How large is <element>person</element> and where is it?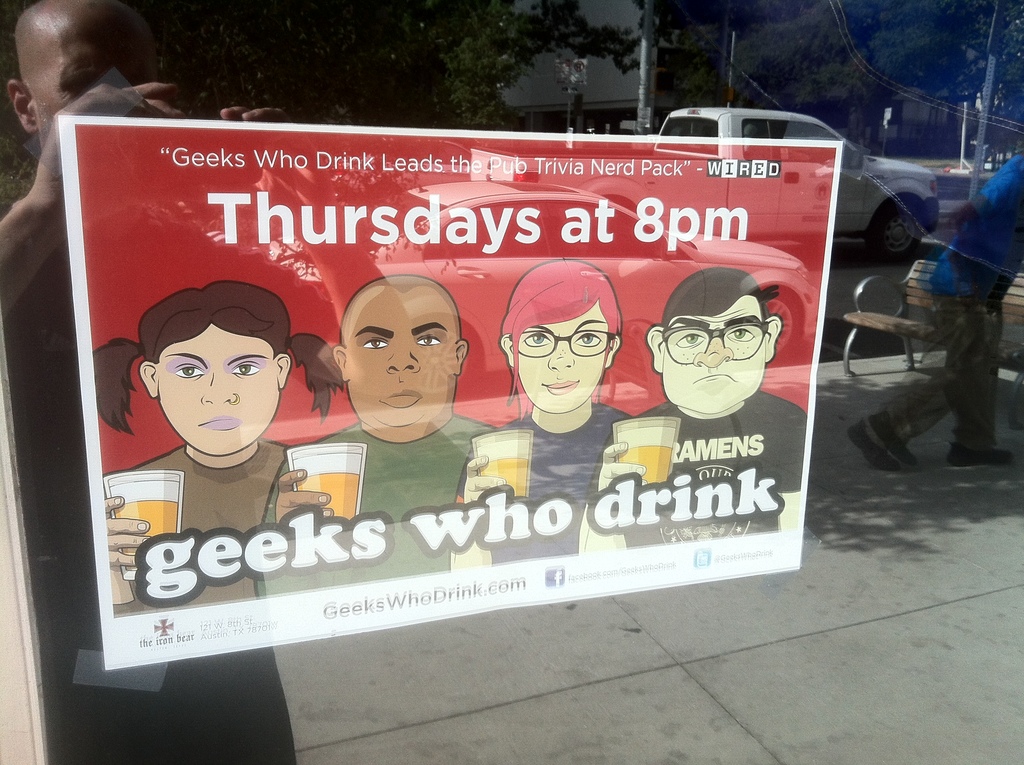
Bounding box: [91,282,344,603].
